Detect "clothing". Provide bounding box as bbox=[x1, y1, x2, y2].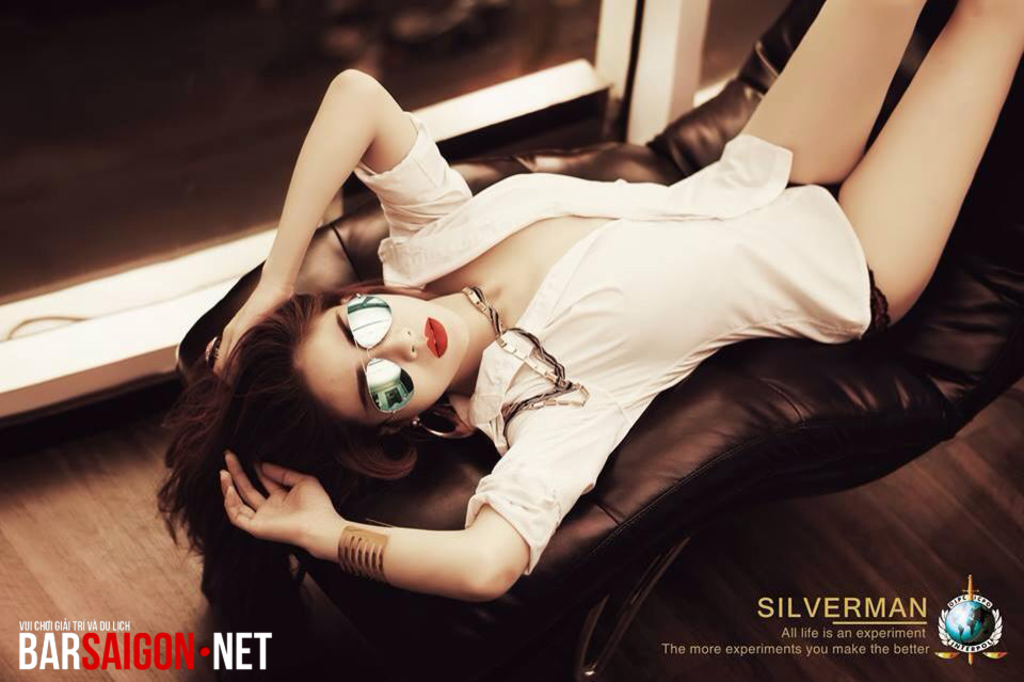
bbox=[350, 99, 901, 583].
